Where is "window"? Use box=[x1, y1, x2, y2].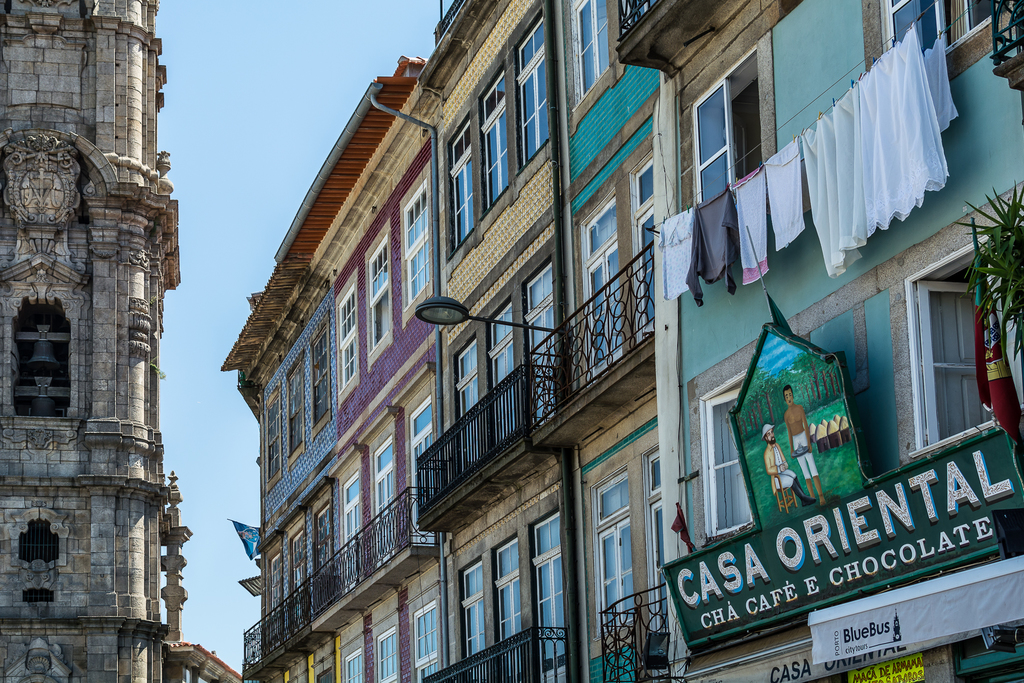
box=[263, 384, 286, 494].
